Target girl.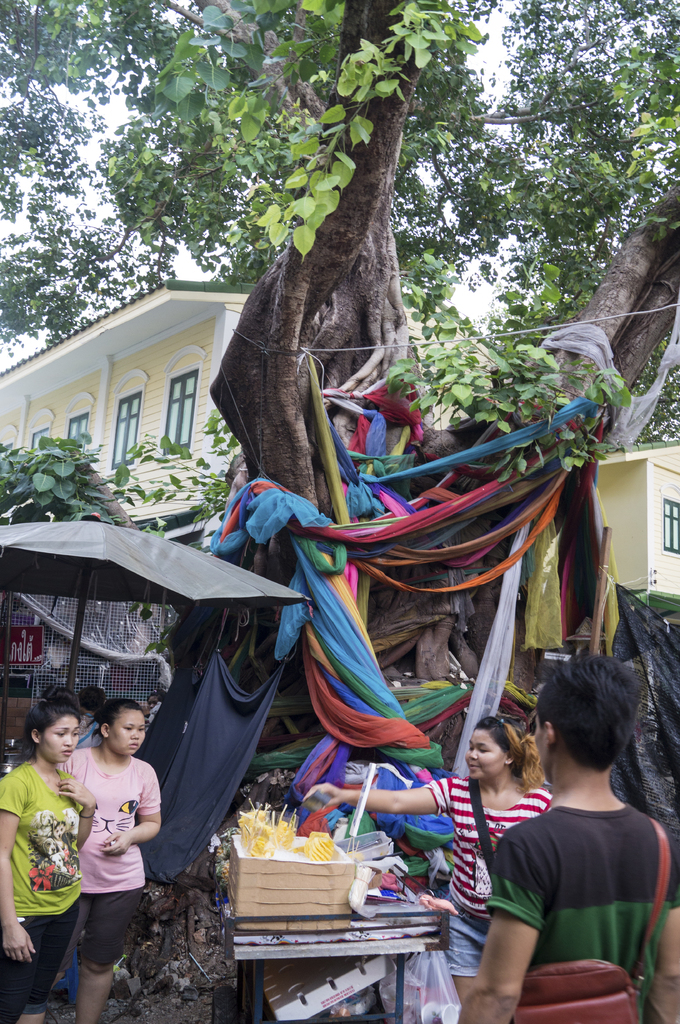
Target region: (x1=58, y1=701, x2=161, y2=1022).
